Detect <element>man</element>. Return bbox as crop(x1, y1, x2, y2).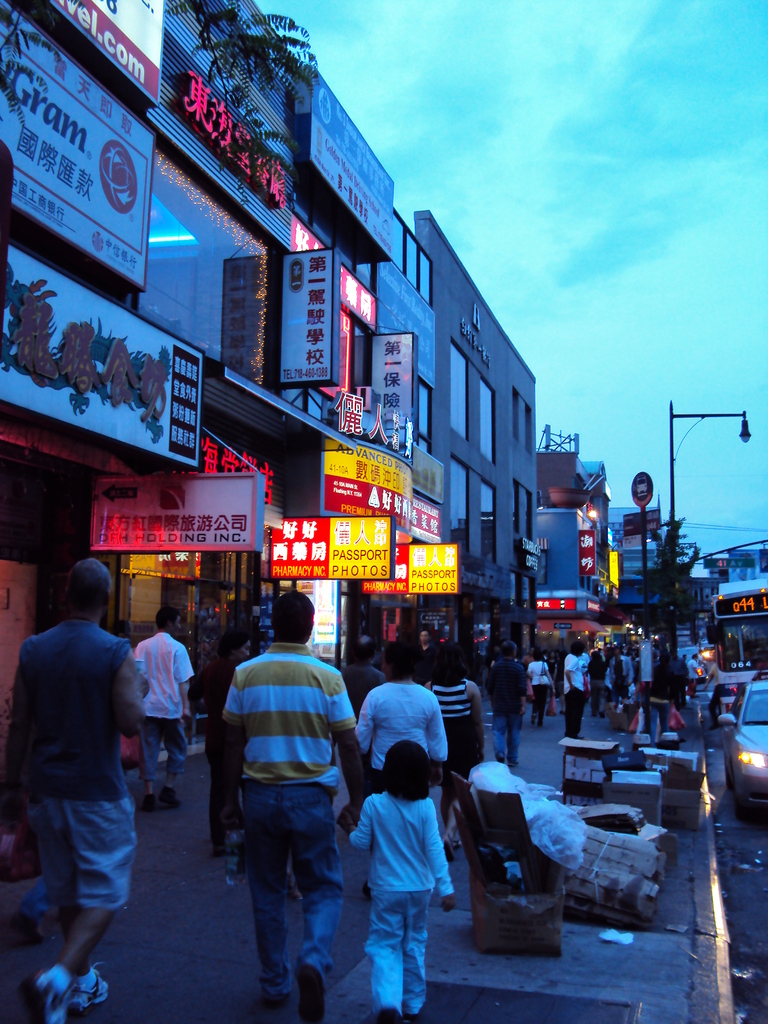
crop(119, 608, 193, 799).
